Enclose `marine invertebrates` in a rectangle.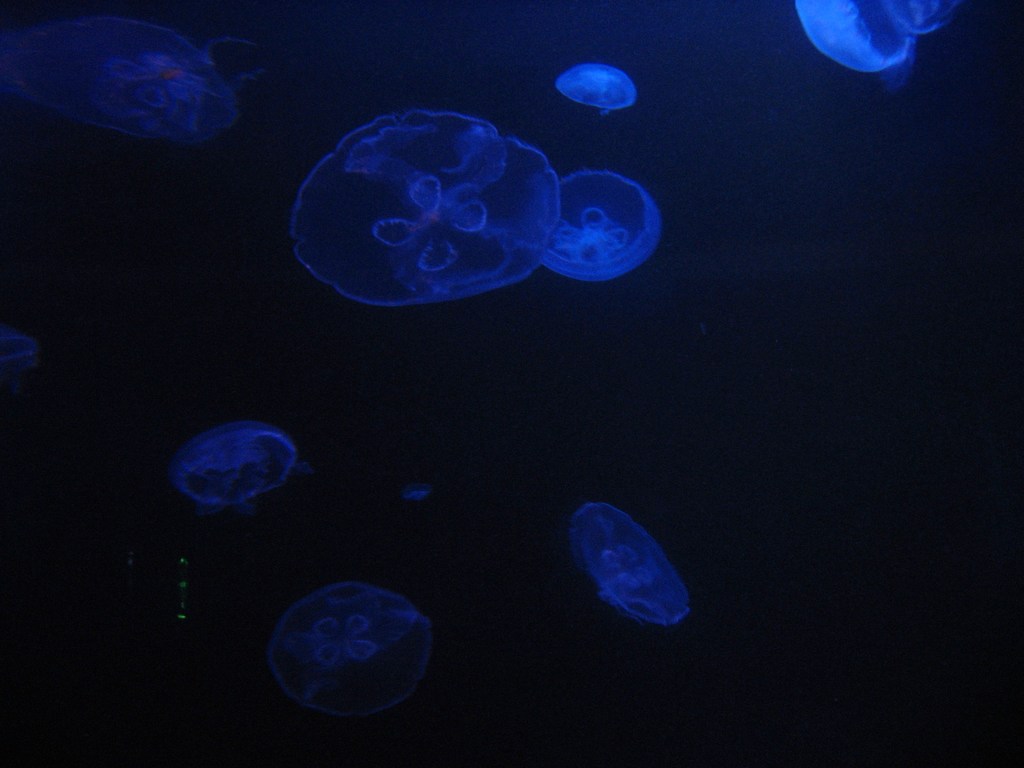
bbox(170, 410, 298, 506).
